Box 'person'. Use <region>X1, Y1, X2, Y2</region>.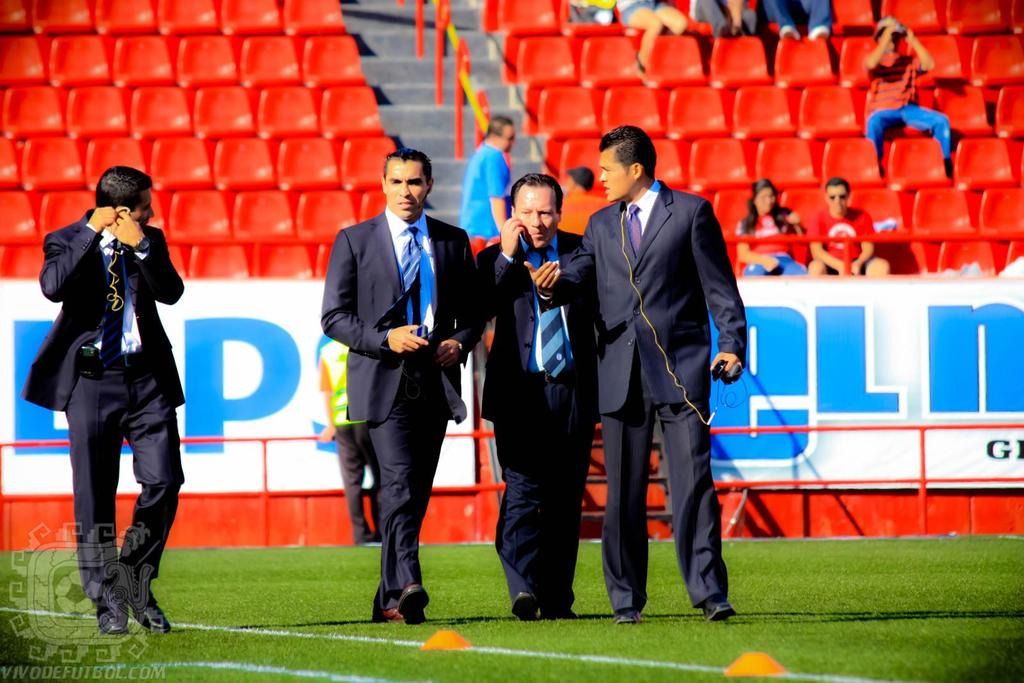
<region>314, 337, 382, 549</region>.
